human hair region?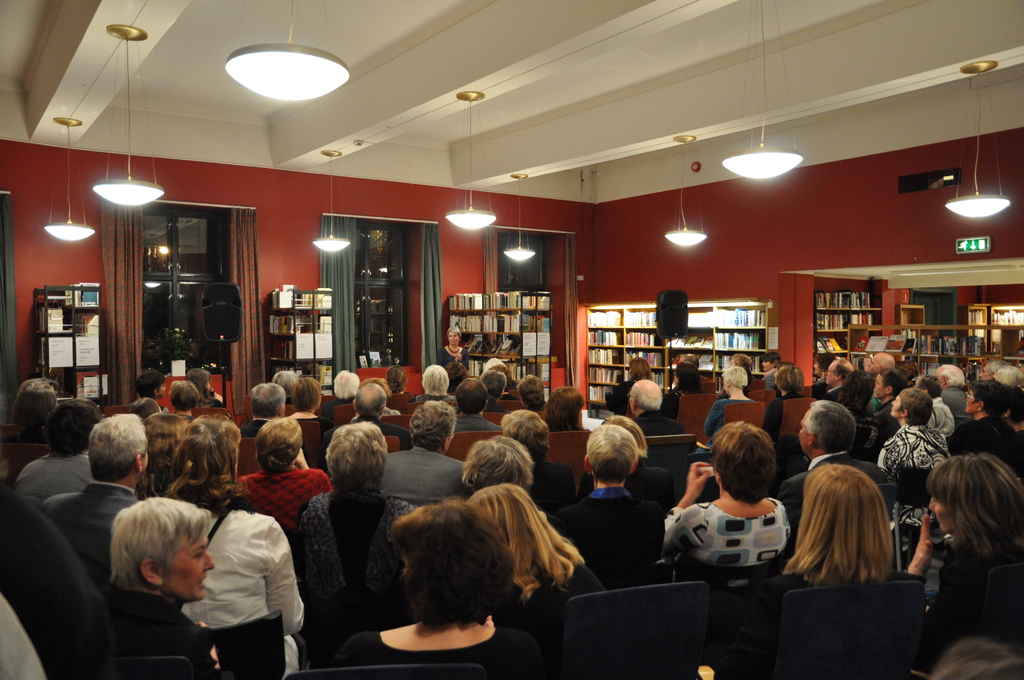
locate(136, 369, 161, 399)
